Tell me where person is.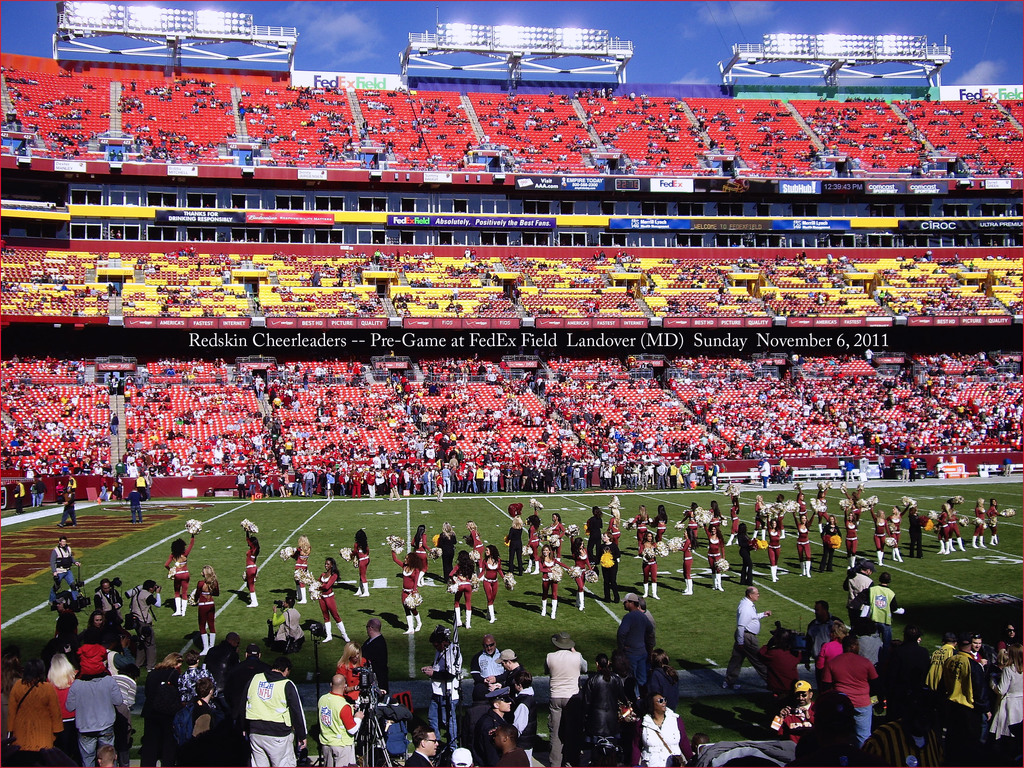
person is at [362,617,392,696].
